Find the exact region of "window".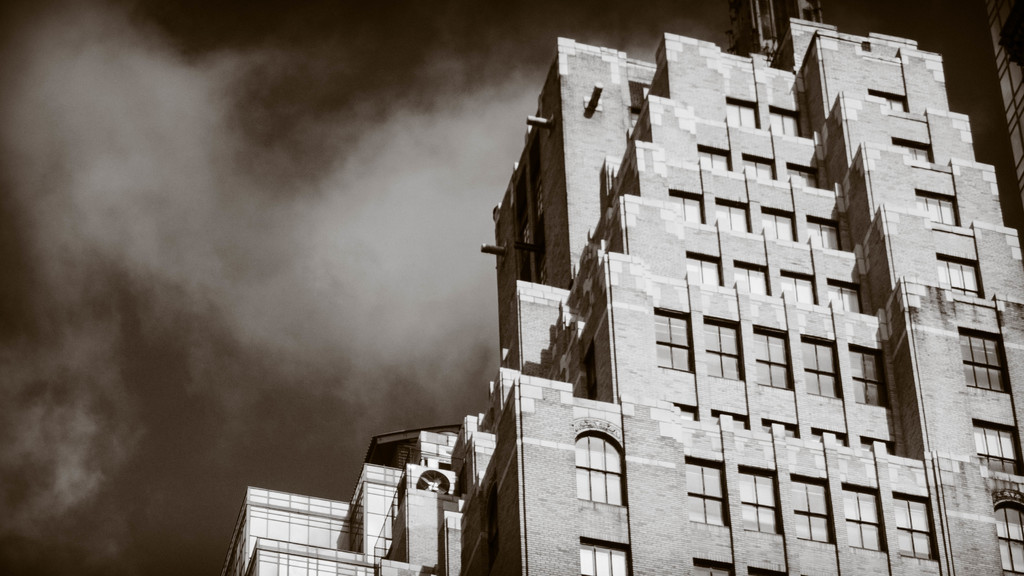
Exact region: (x1=577, y1=410, x2=620, y2=518).
